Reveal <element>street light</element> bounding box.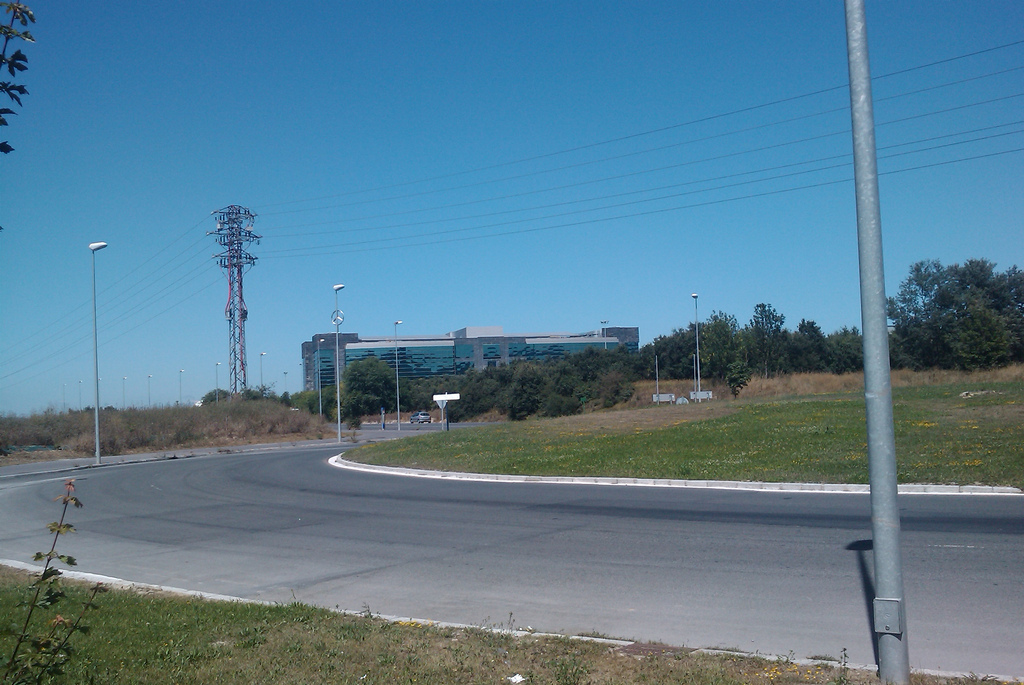
Revealed: pyautogui.locateOnScreen(119, 376, 130, 412).
